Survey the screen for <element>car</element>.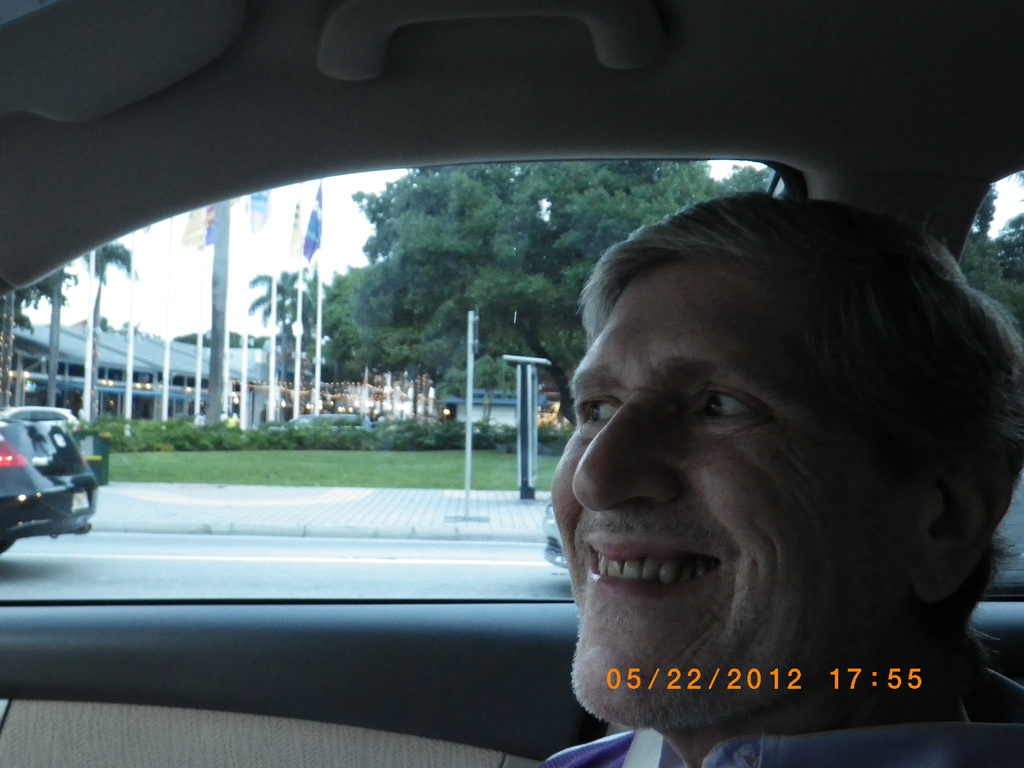
Survey found: crop(271, 413, 367, 427).
